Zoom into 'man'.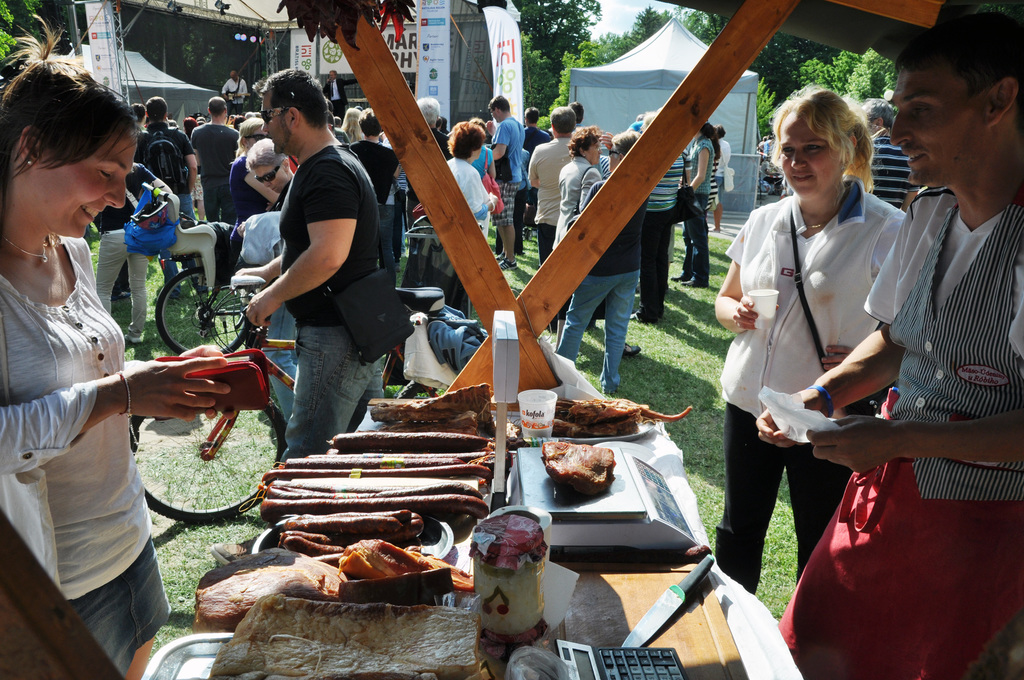
Zoom target: (488, 98, 527, 271).
